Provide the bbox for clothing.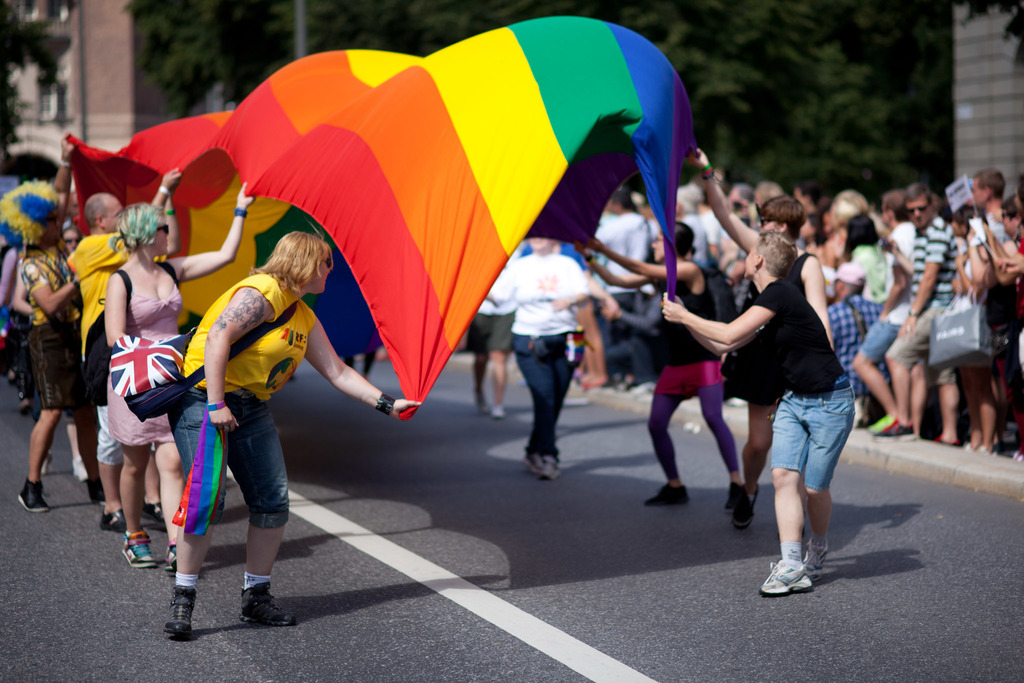
727/222/852/533.
